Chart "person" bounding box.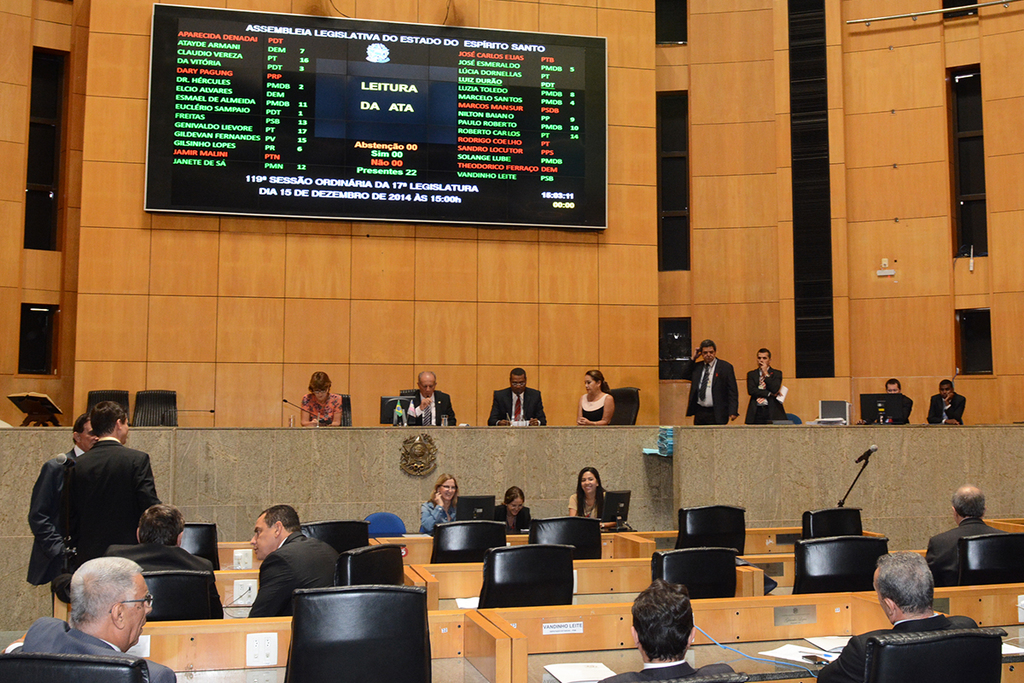
Charted: box=[921, 482, 1017, 587].
